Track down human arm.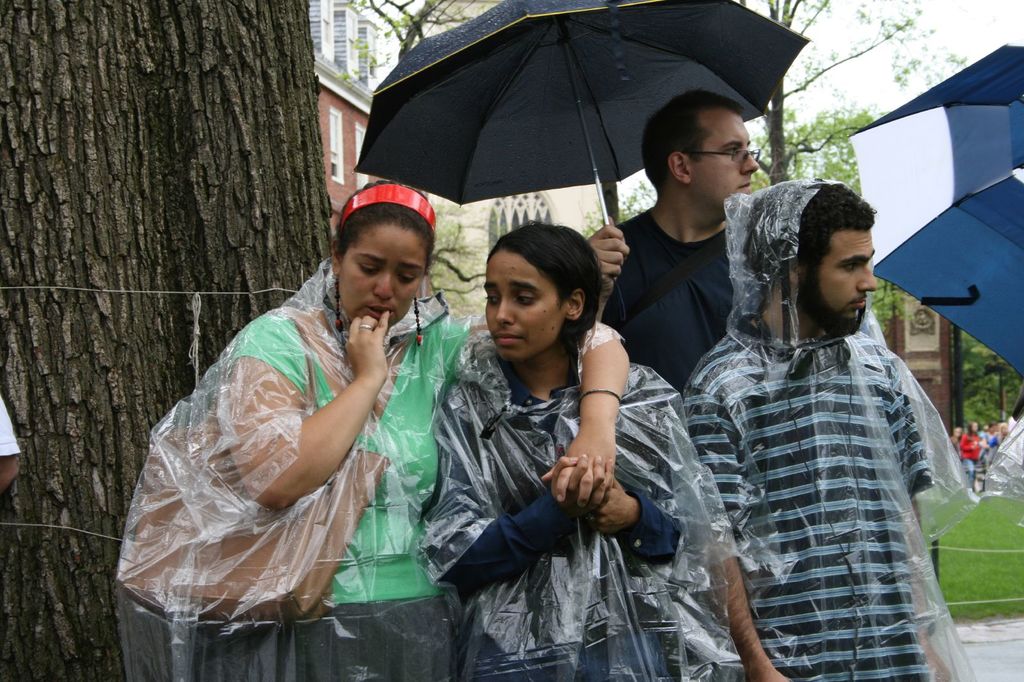
Tracked to crop(243, 326, 400, 542).
